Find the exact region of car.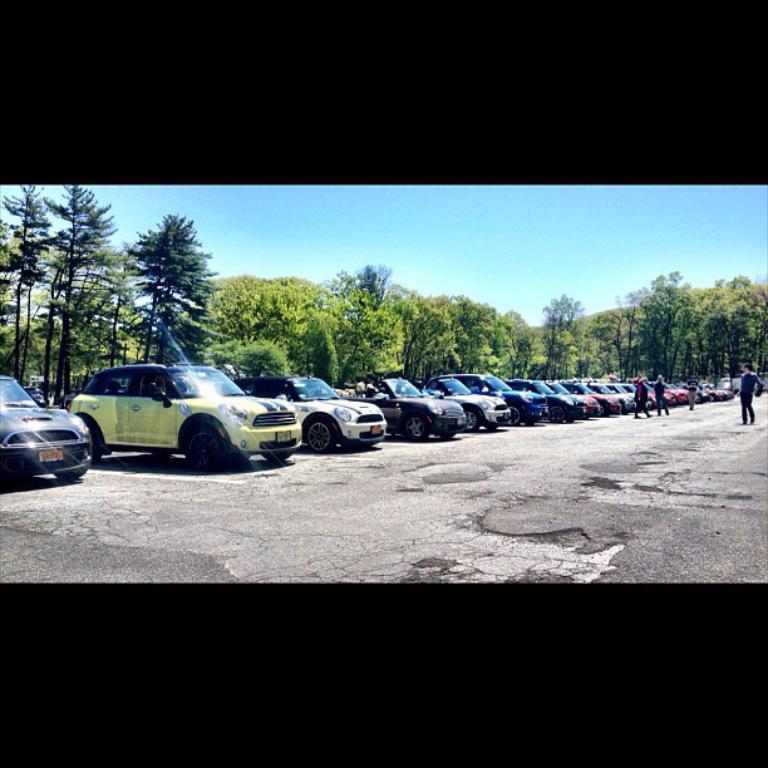
Exact region: detection(55, 356, 312, 466).
